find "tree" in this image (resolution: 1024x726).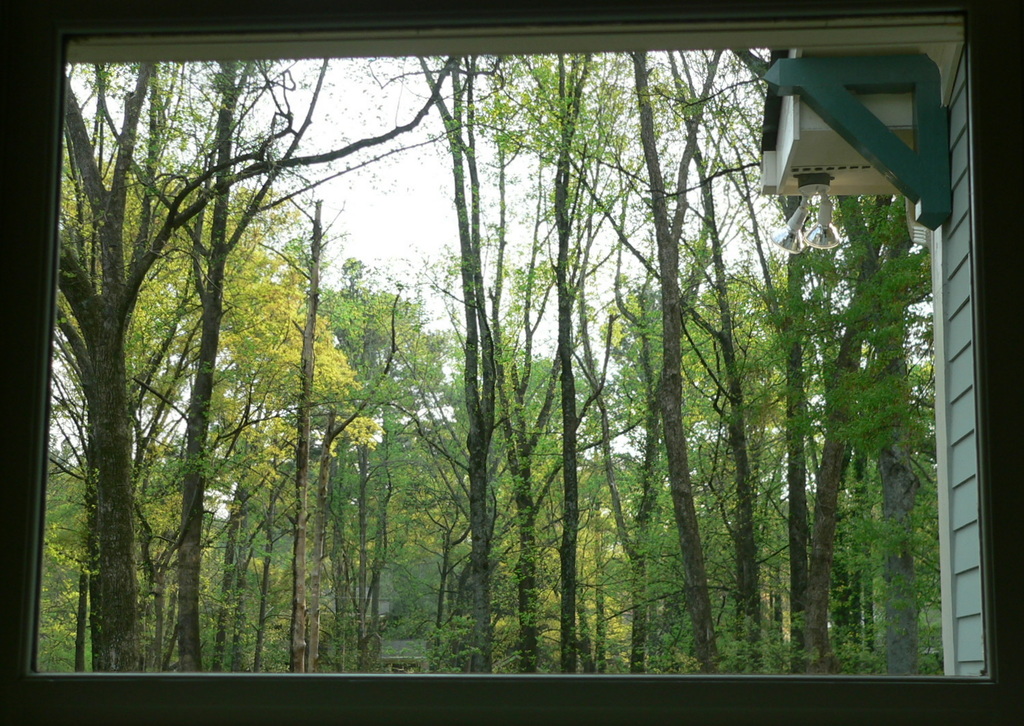
bbox=(328, 279, 460, 667).
